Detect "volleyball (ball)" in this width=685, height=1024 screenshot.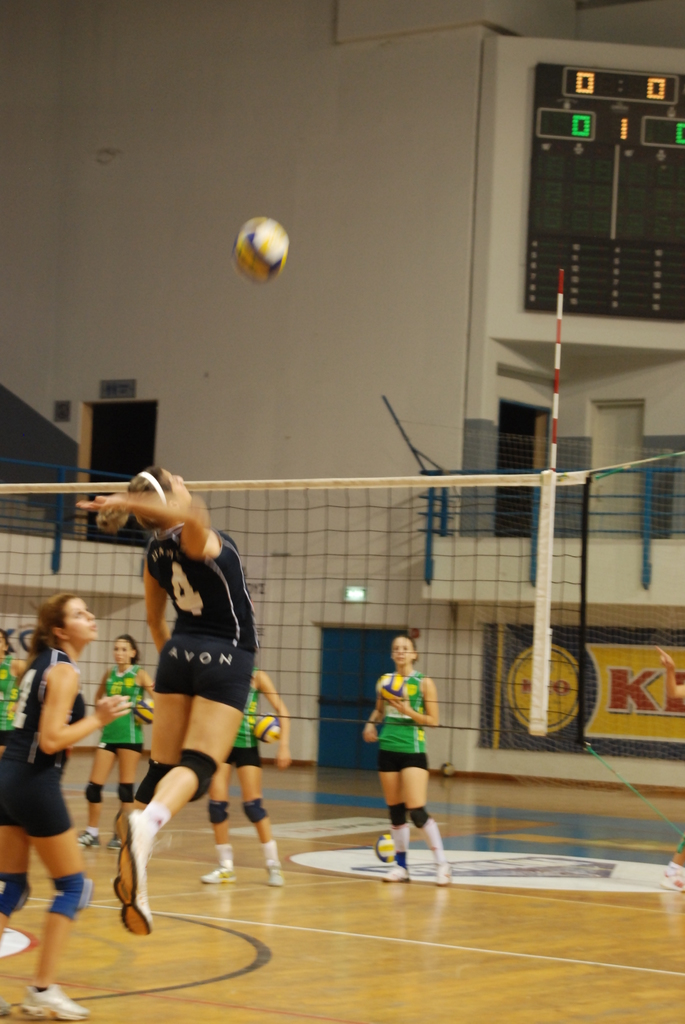
Detection: box(129, 698, 155, 728).
